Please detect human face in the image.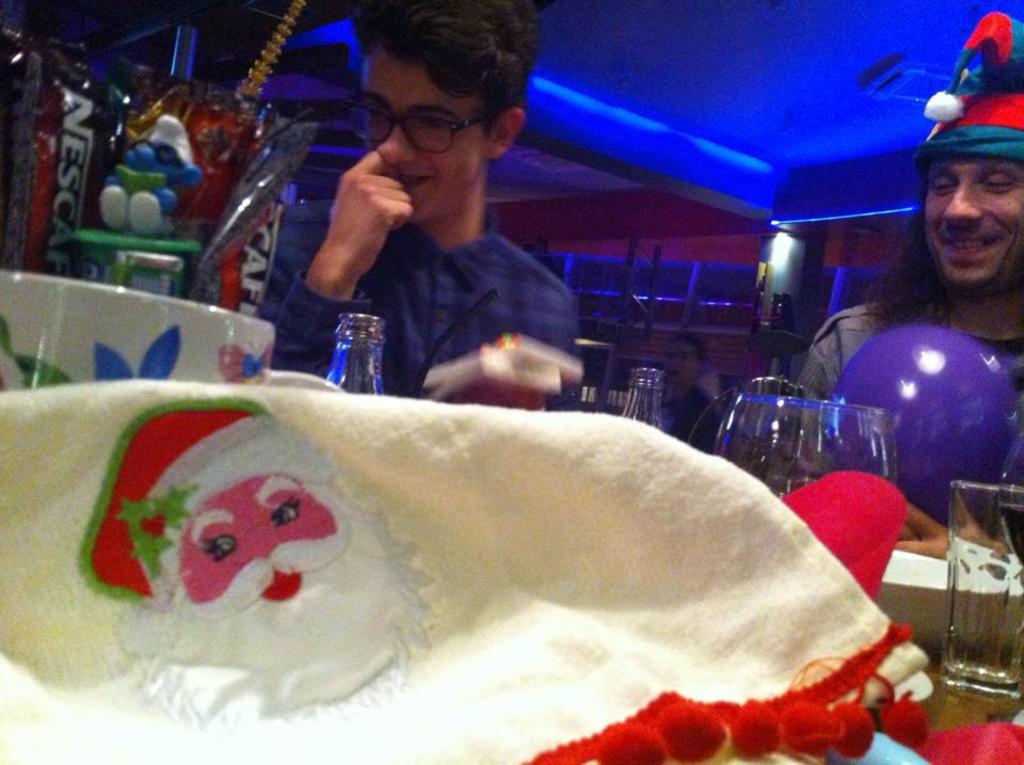
bbox=(922, 154, 1023, 285).
